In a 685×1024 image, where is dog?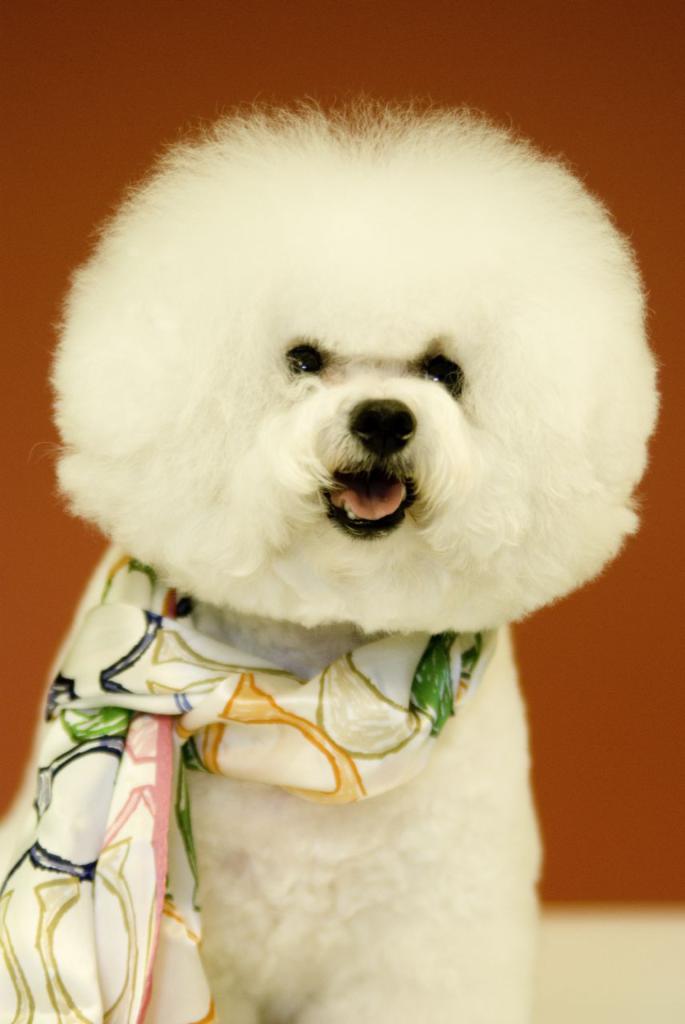
x1=0, y1=91, x2=661, y2=1023.
